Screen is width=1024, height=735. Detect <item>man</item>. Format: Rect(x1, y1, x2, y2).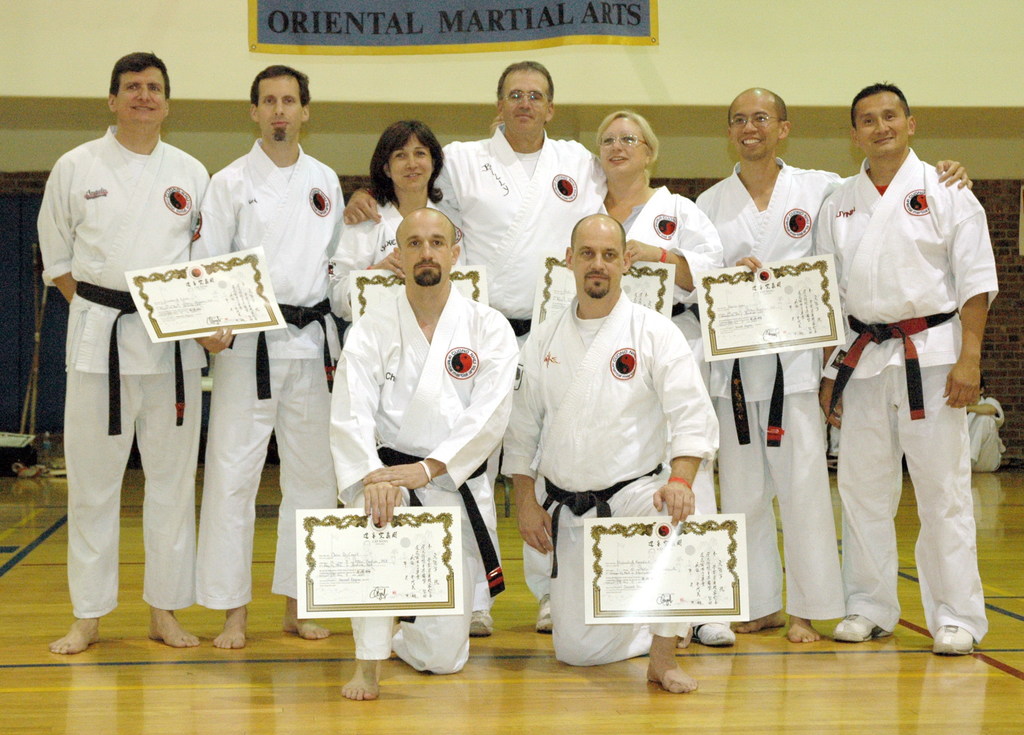
Rect(499, 215, 719, 693).
